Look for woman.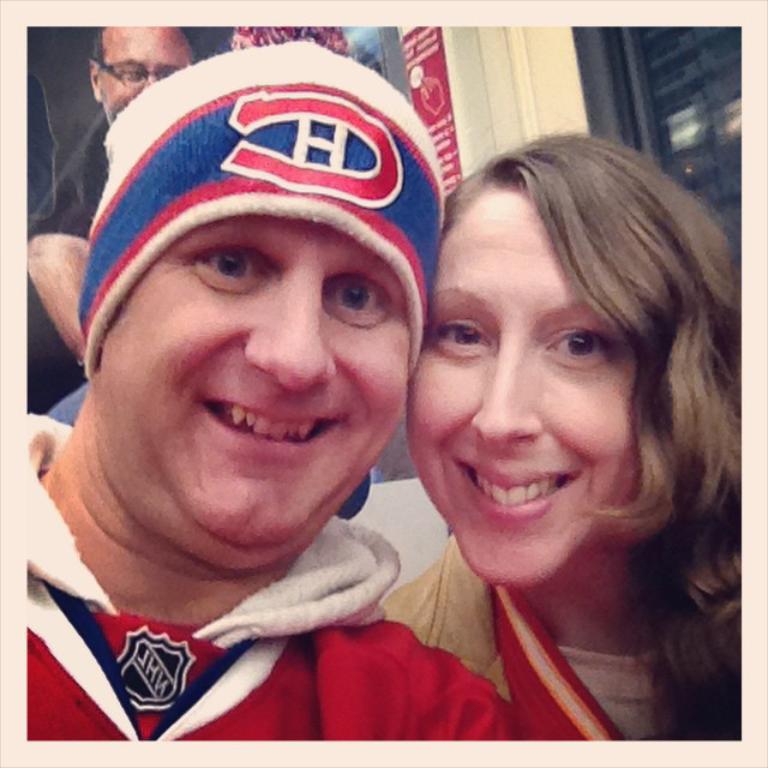
Found: pyautogui.locateOnScreen(310, 83, 734, 734).
